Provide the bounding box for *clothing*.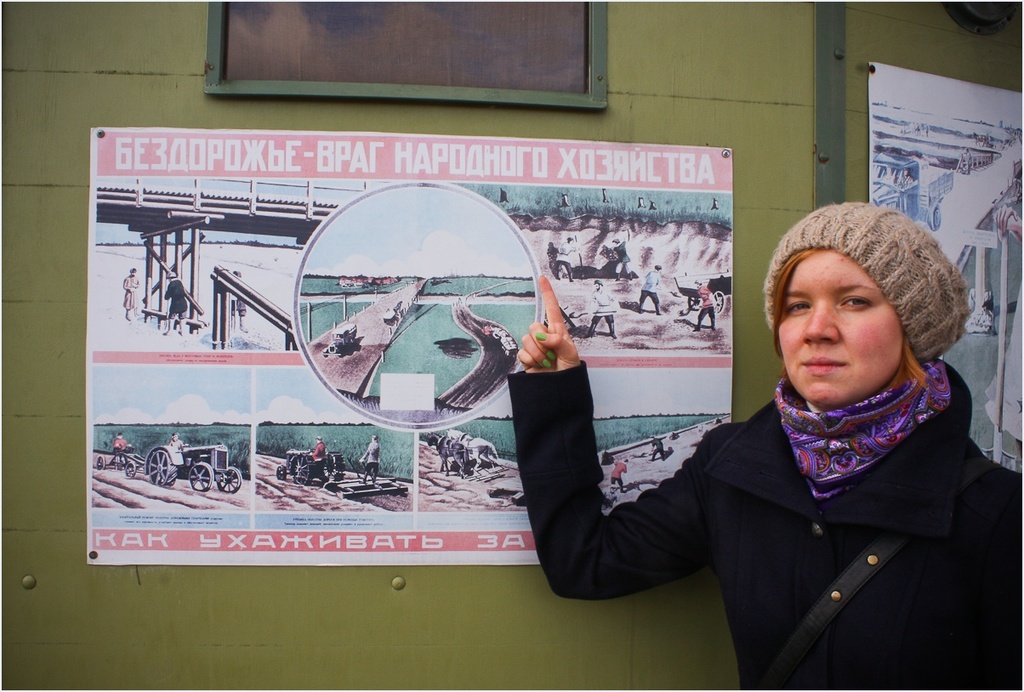
x1=698, y1=286, x2=721, y2=325.
